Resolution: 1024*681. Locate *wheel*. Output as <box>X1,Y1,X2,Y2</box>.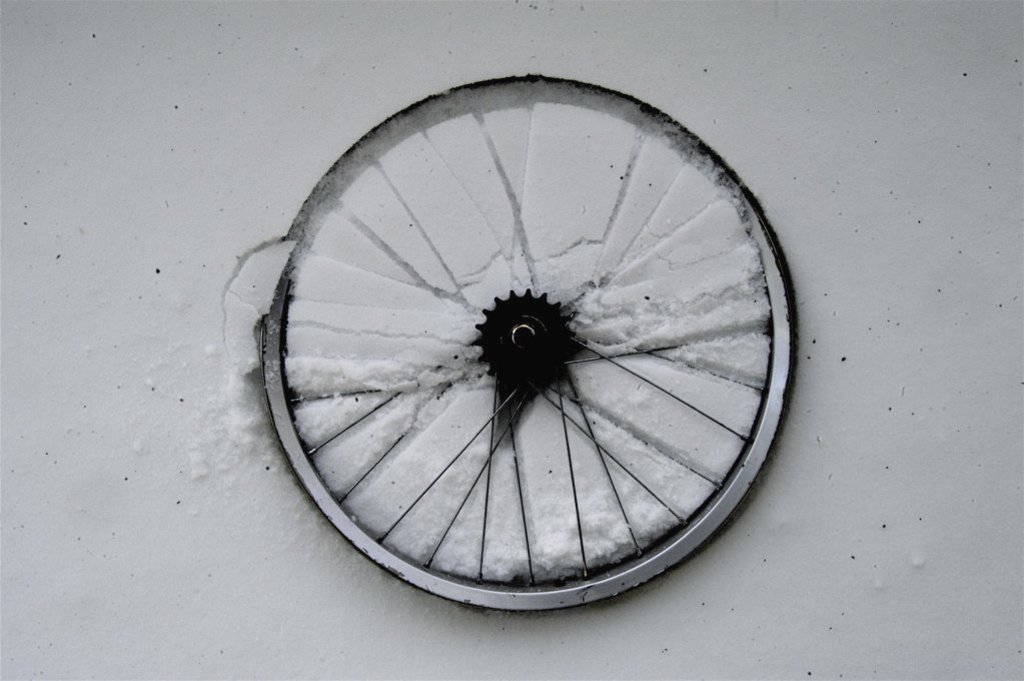
<box>252,72,814,654</box>.
